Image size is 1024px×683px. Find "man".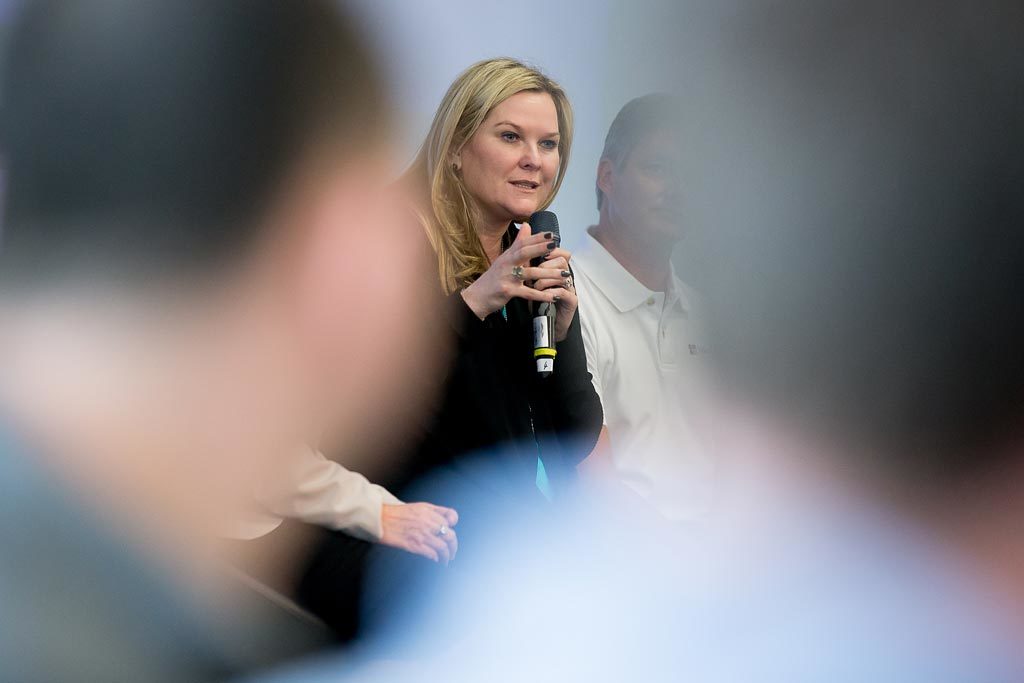
bbox=[0, 0, 387, 682].
